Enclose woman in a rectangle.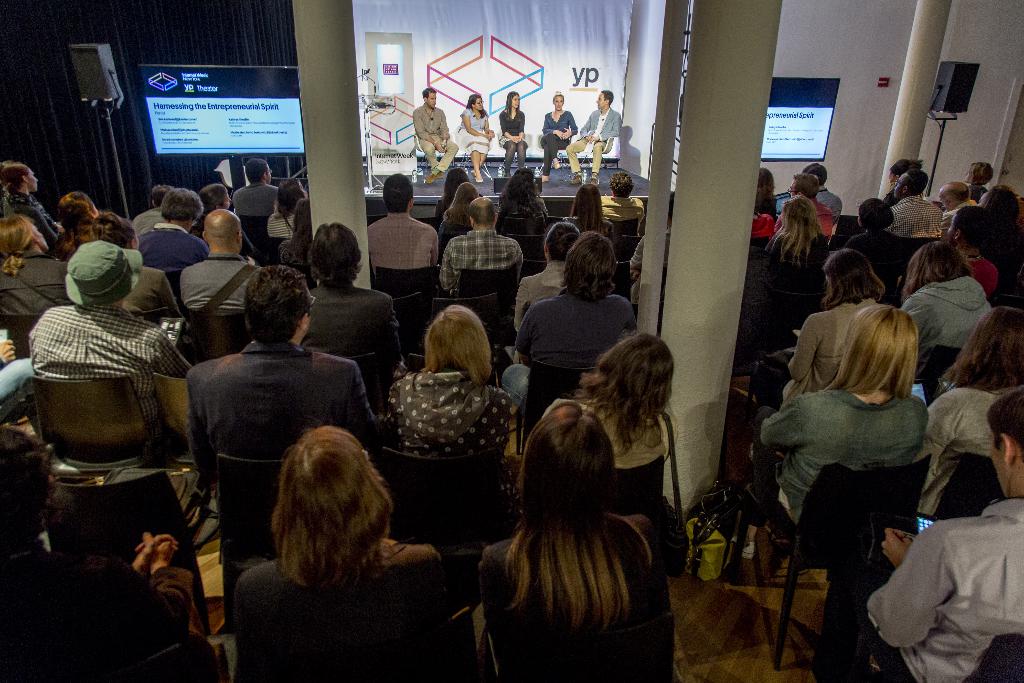
select_region(274, 199, 317, 275).
